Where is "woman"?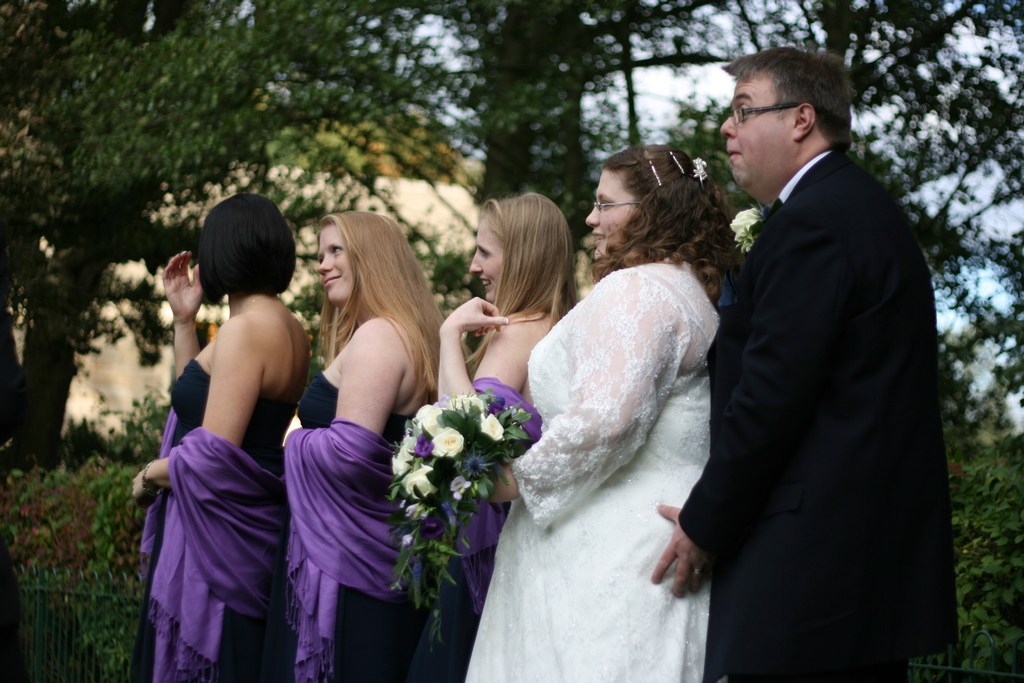
<box>129,194,318,682</box>.
